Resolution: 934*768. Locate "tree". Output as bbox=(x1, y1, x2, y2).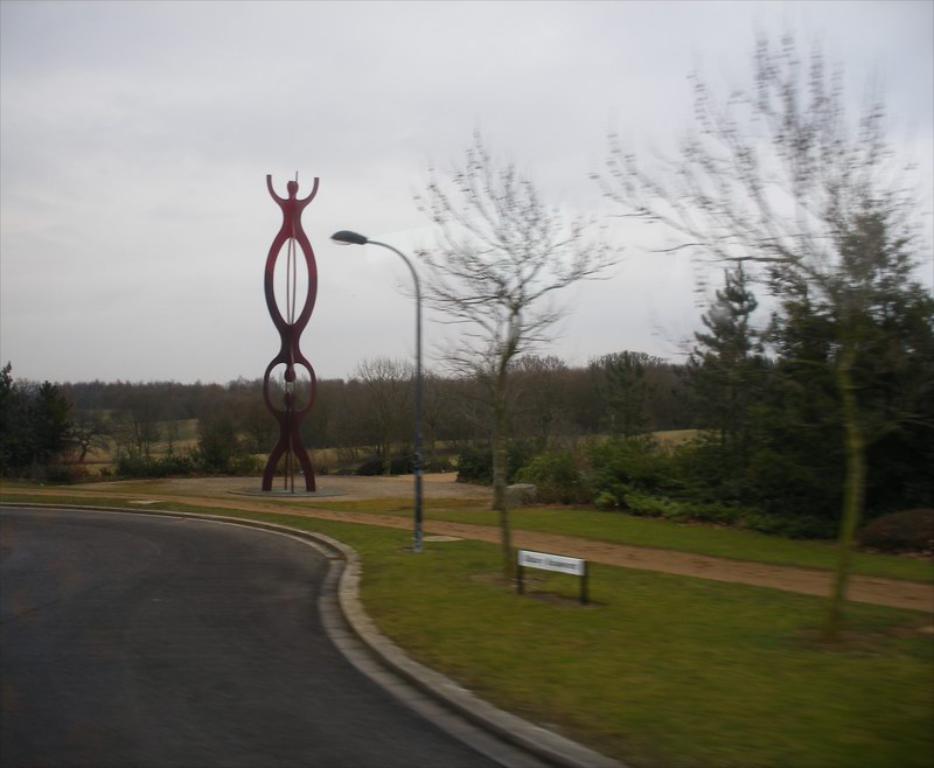
bbox=(421, 354, 493, 475).
